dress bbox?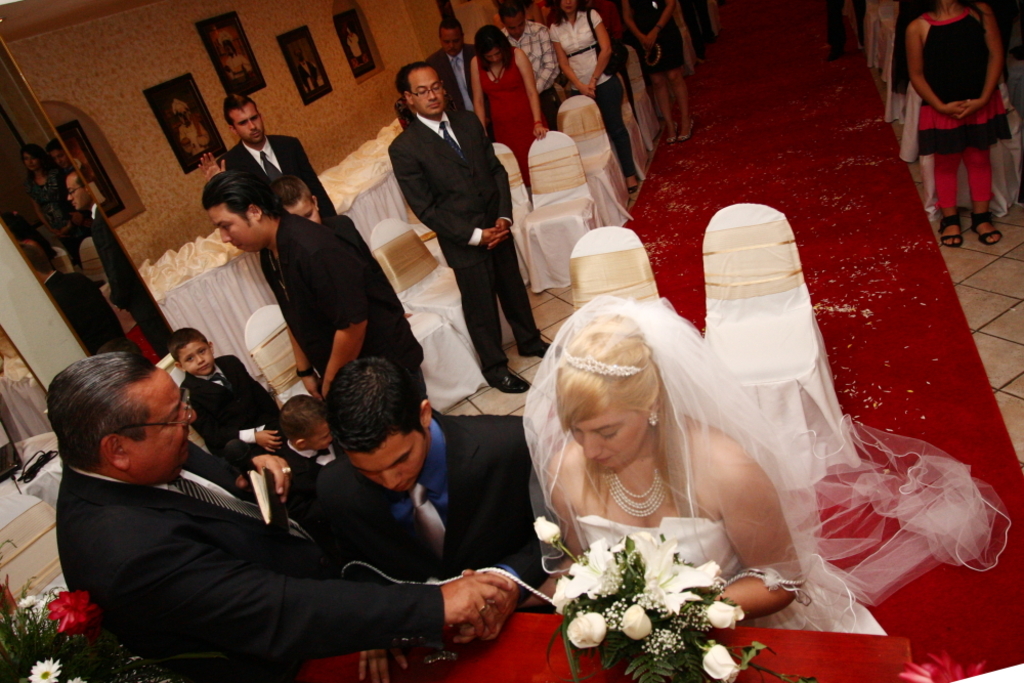
bbox(30, 185, 89, 265)
